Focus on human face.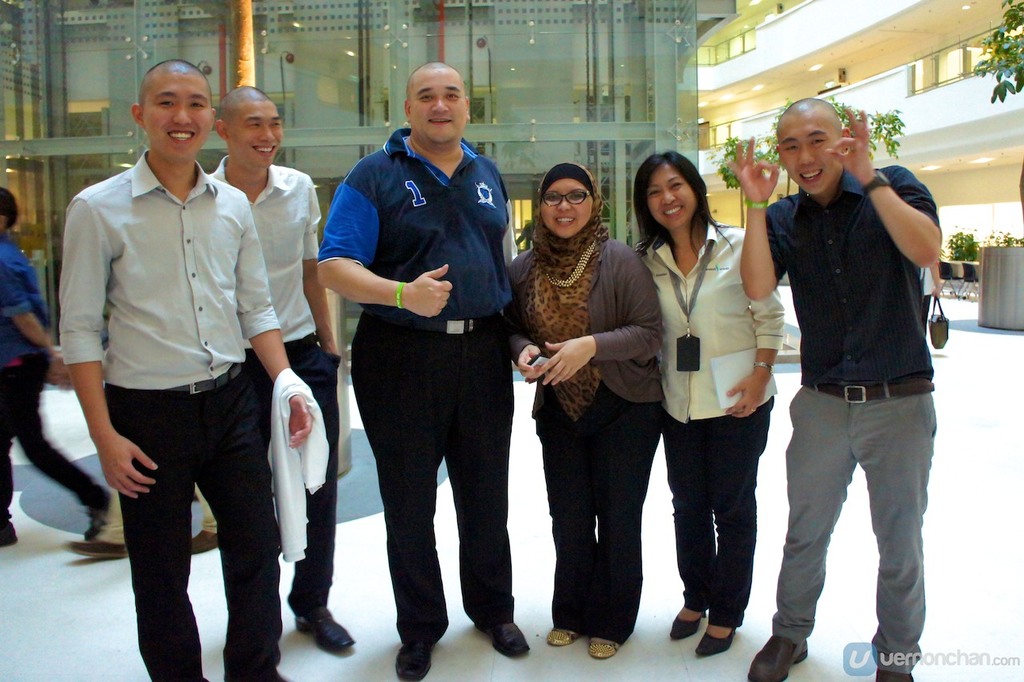
Focused at 229, 102, 284, 171.
